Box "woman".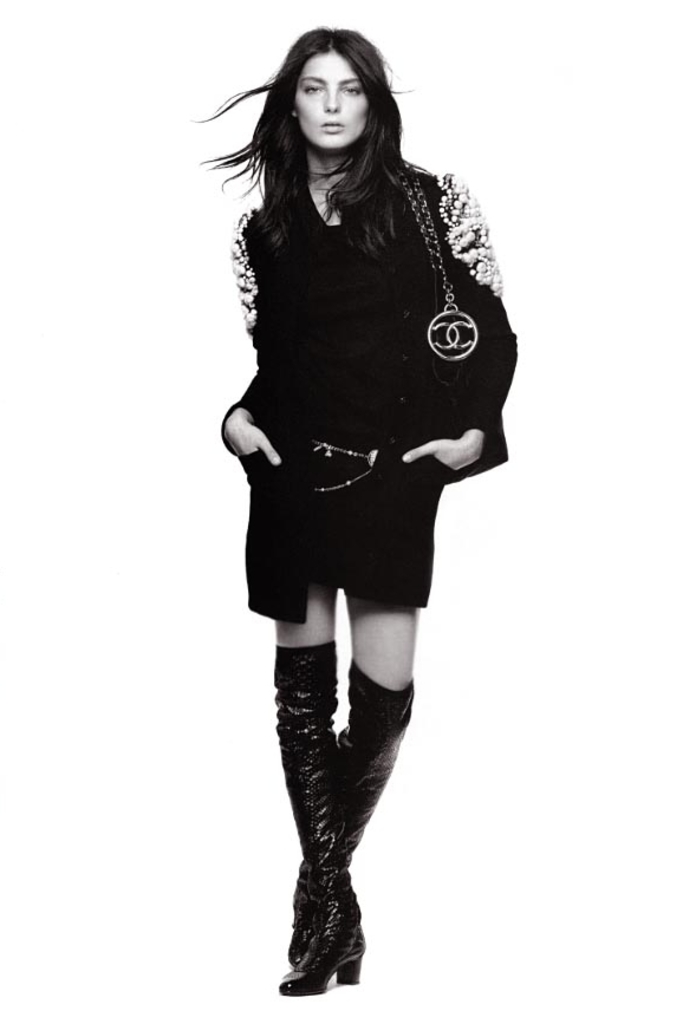
select_region(189, 12, 529, 922).
